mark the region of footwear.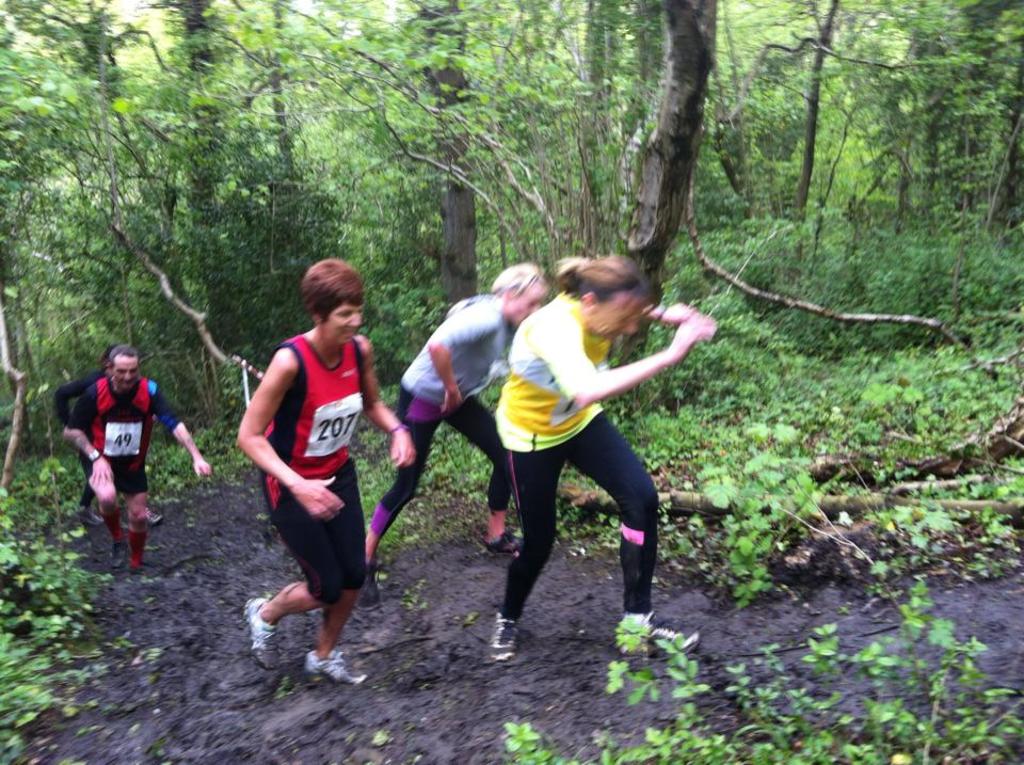
Region: {"x1": 301, "y1": 647, "x2": 368, "y2": 687}.
